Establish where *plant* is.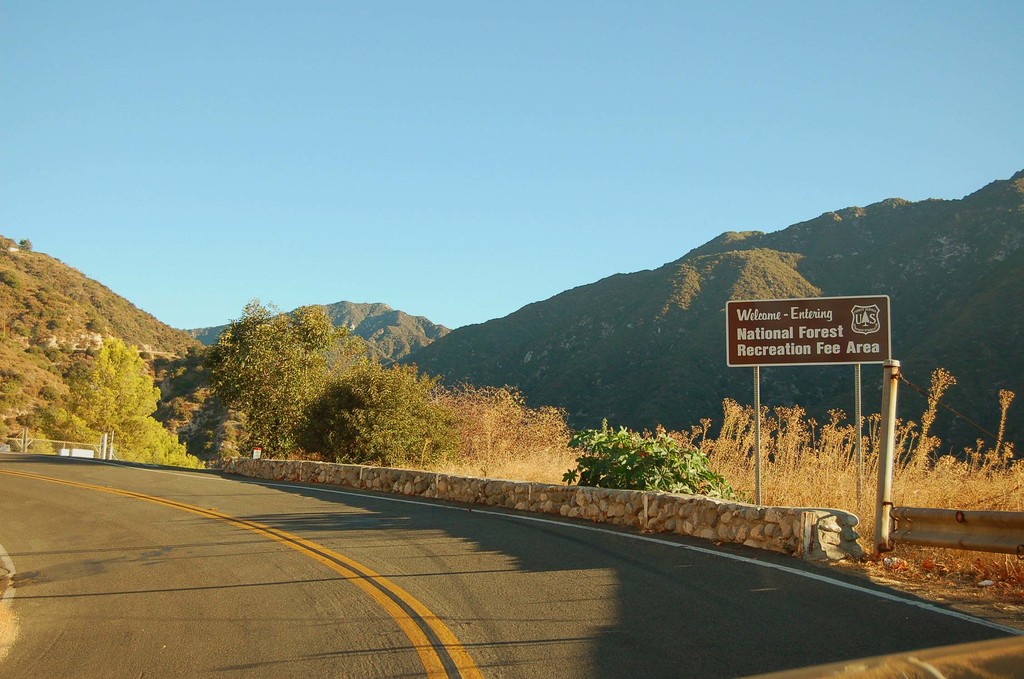
Established at [433, 382, 588, 500].
